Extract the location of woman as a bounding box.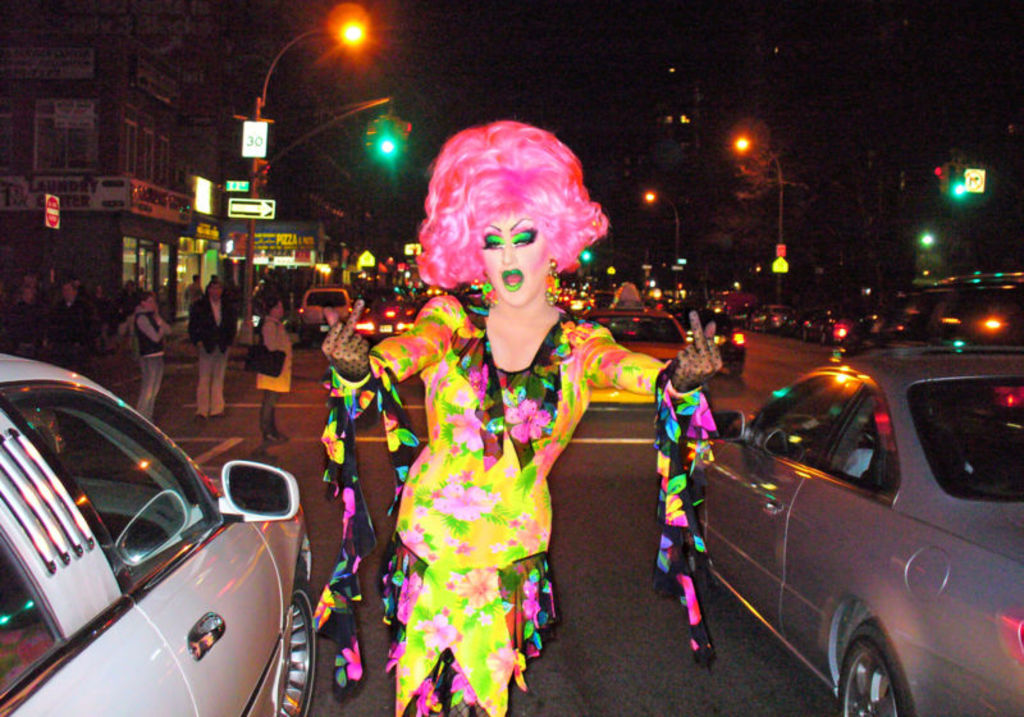
{"left": 346, "top": 143, "right": 650, "bottom": 679}.
